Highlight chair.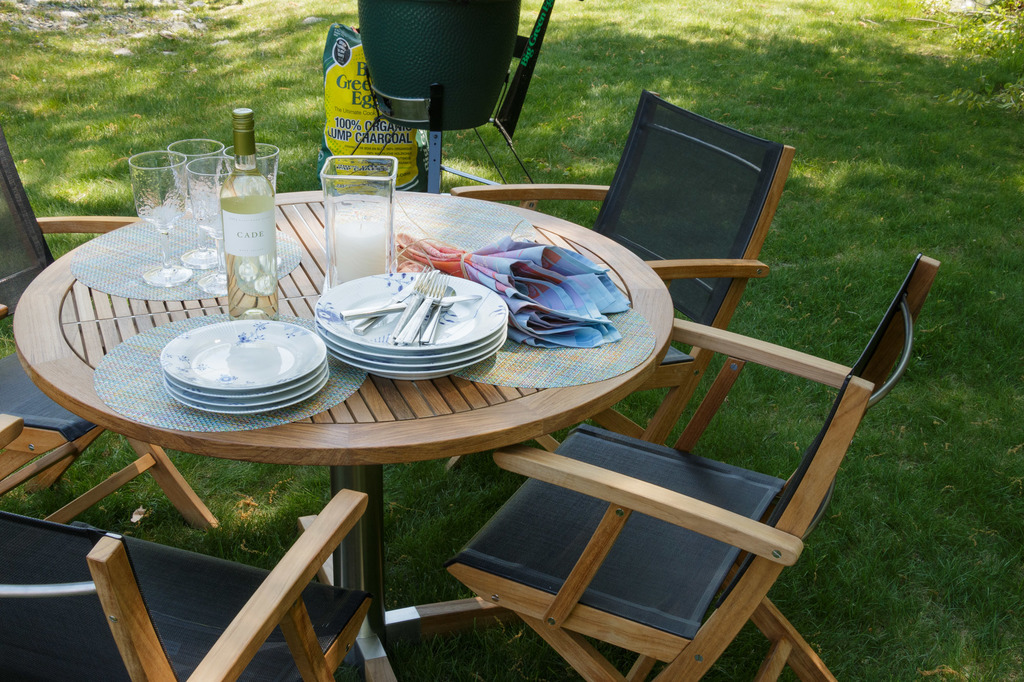
Highlighted region: select_region(445, 89, 790, 452).
